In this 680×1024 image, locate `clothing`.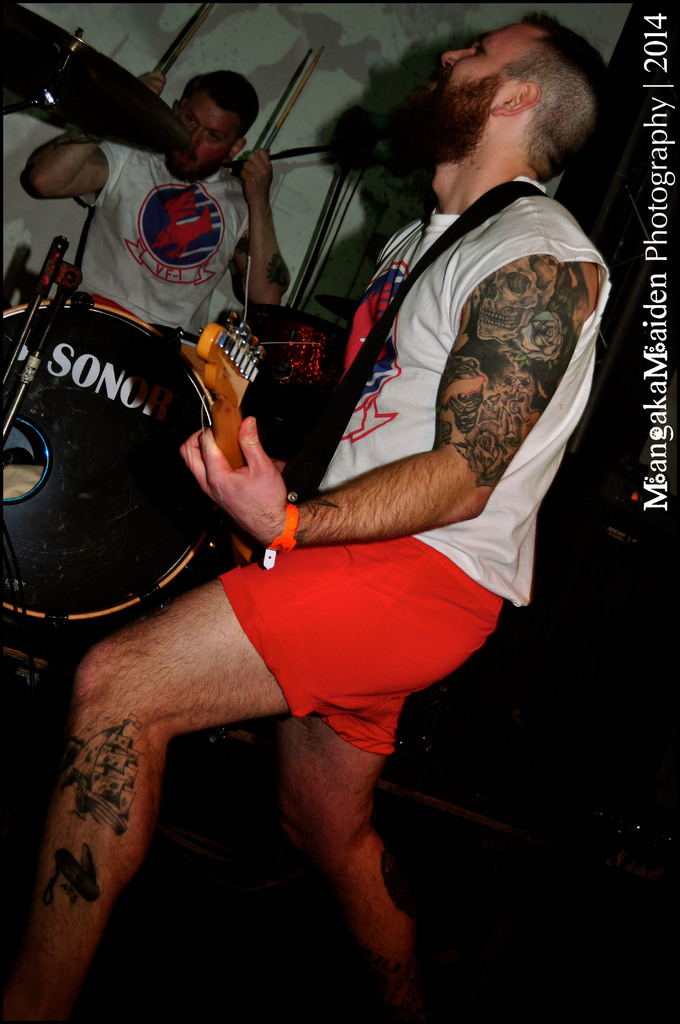
Bounding box: 77:141:248:335.
